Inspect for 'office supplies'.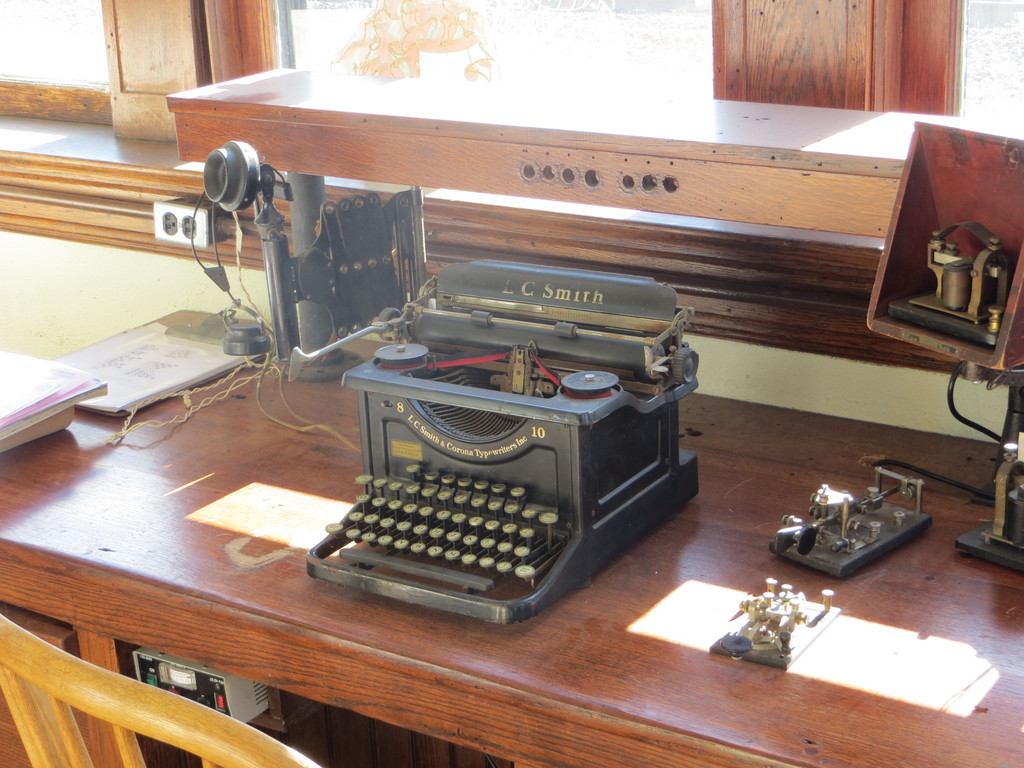
Inspection: box=[185, 140, 419, 359].
